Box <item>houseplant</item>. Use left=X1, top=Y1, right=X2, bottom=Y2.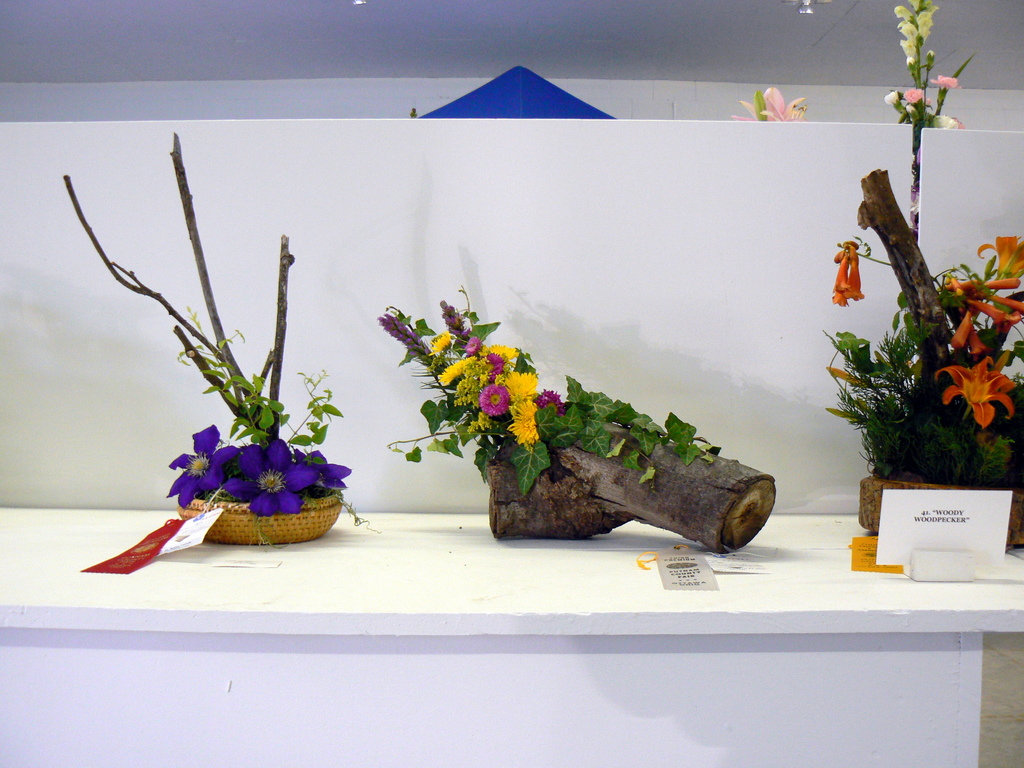
left=820, top=154, right=1023, bottom=527.
